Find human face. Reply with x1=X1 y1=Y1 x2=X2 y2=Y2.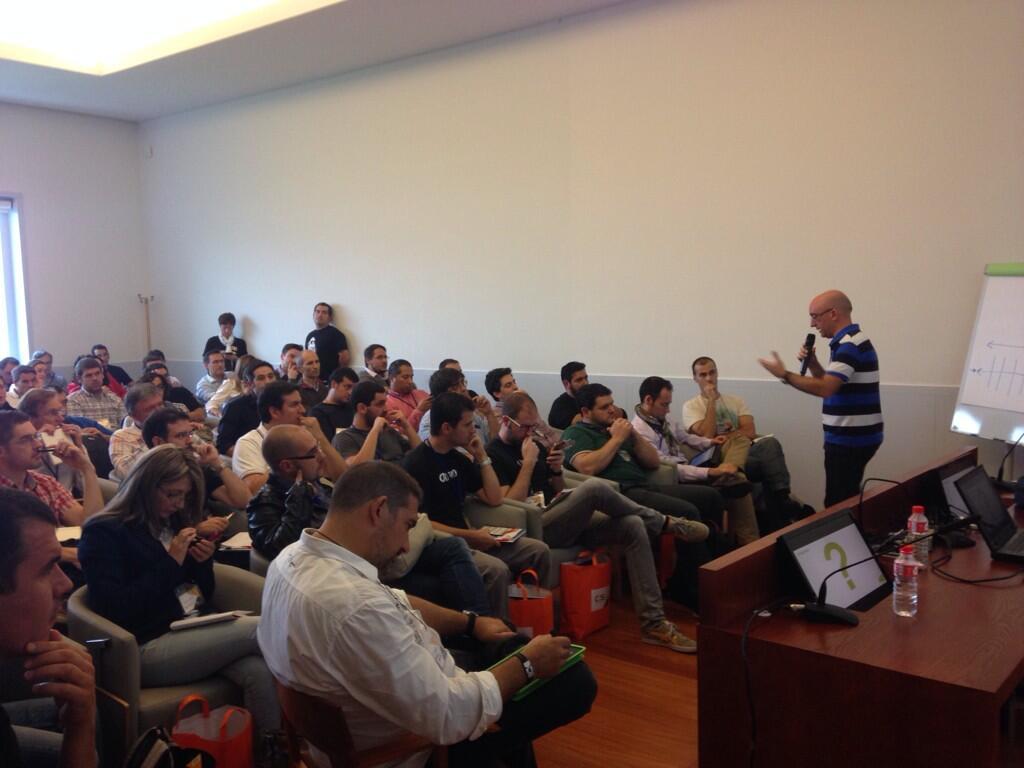
x1=513 y1=408 x2=537 y2=442.
